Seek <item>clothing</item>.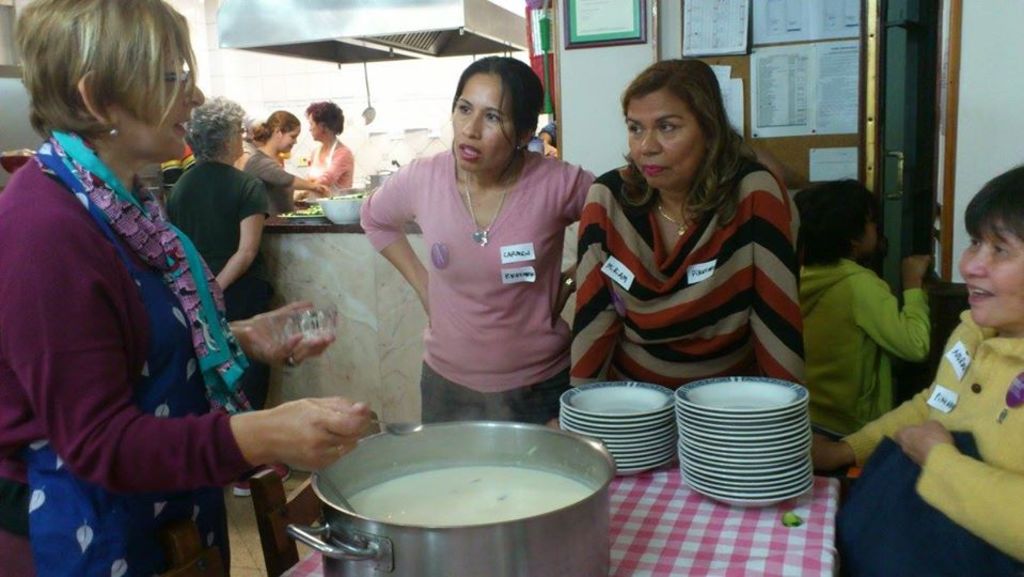
locate(297, 144, 352, 203).
